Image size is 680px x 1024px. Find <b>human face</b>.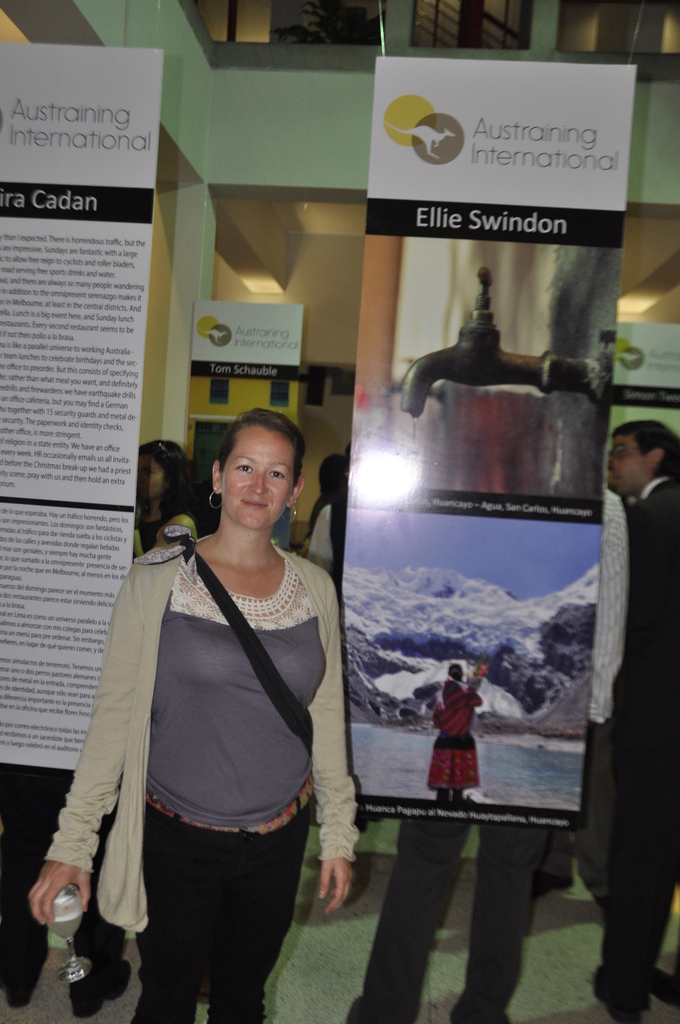
region(608, 435, 646, 491).
